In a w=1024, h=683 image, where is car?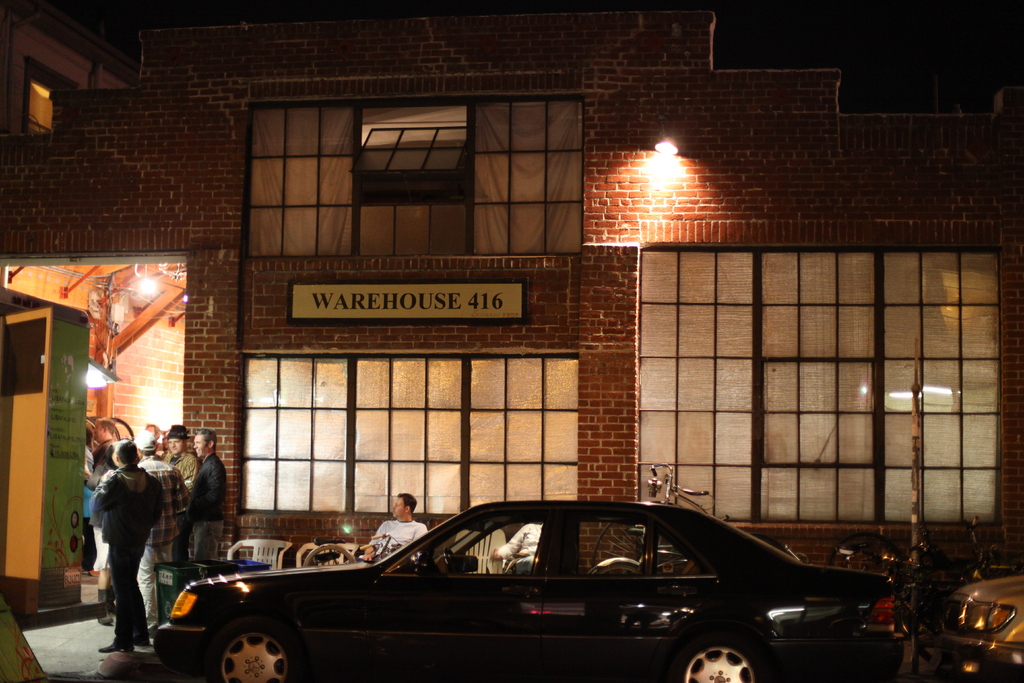
x1=147 y1=489 x2=911 y2=682.
